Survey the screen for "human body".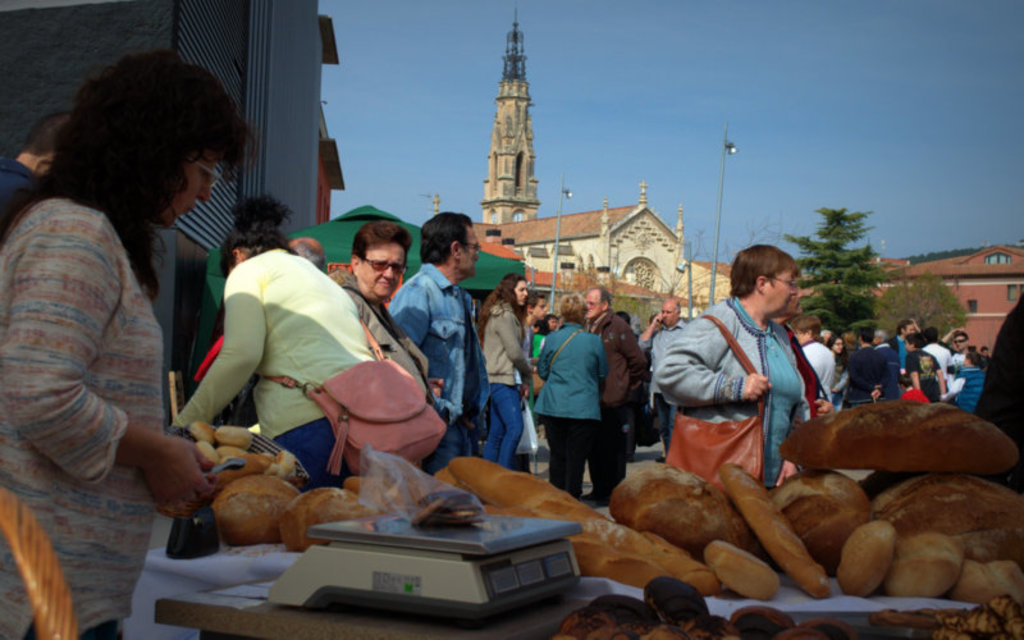
Survey found: <bbox>654, 293, 831, 512</bbox>.
